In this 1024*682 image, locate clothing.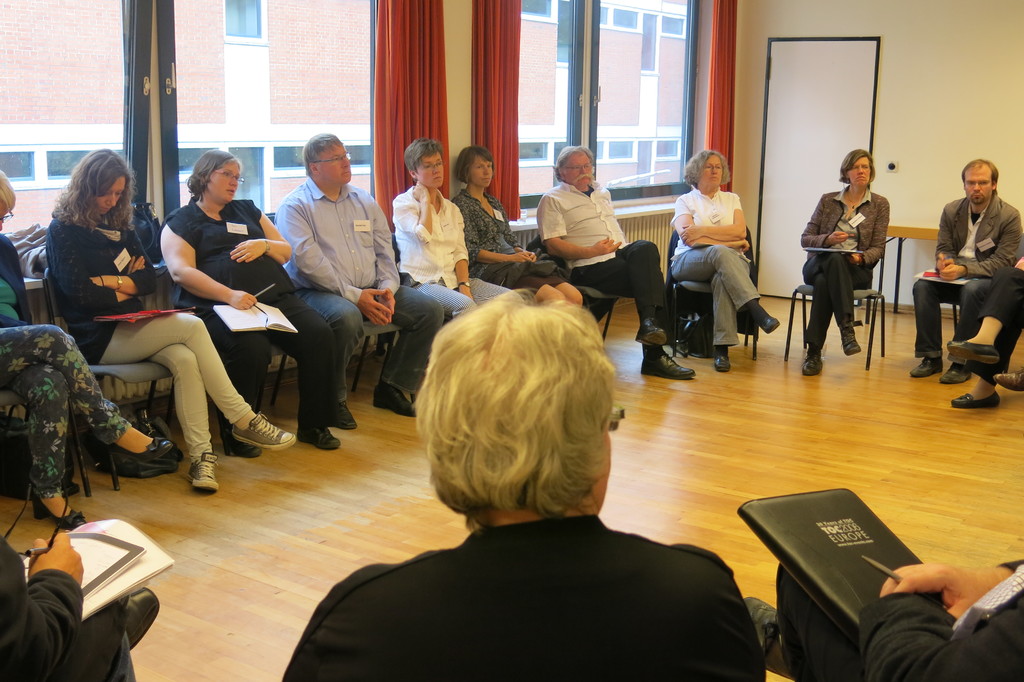
Bounding box: Rect(796, 182, 891, 344).
